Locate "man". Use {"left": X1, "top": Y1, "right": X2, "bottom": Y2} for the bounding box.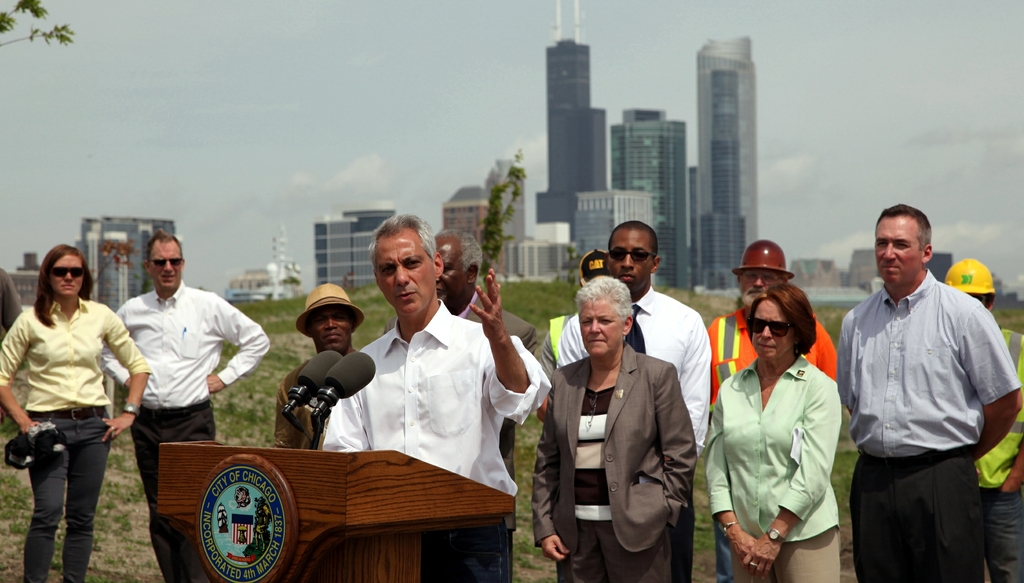
{"left": 315, "top": 213, "right": 549, "bottom": 582}.
